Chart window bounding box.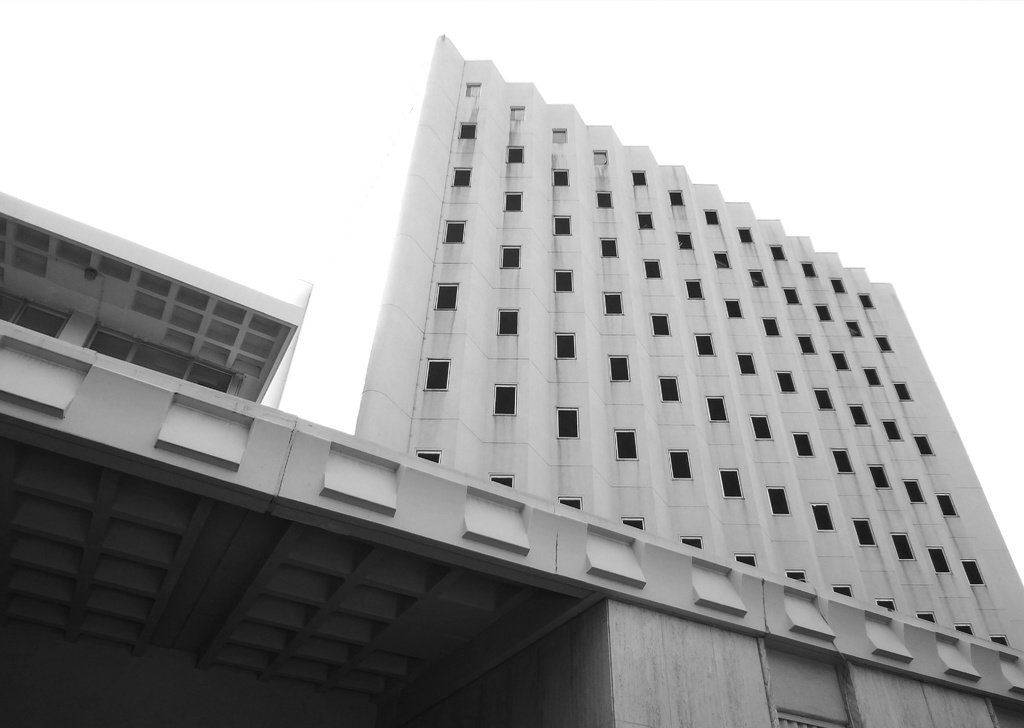
Charted: box(668, 448, 692, 483).
